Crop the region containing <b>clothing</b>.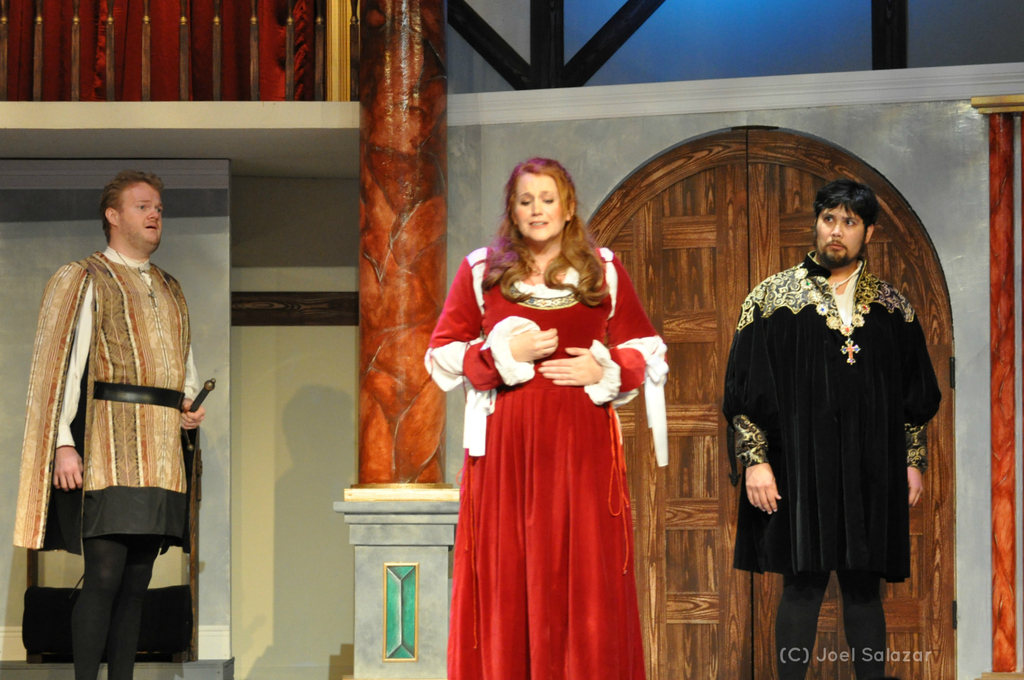
Crop region: 733/213/945/622.
